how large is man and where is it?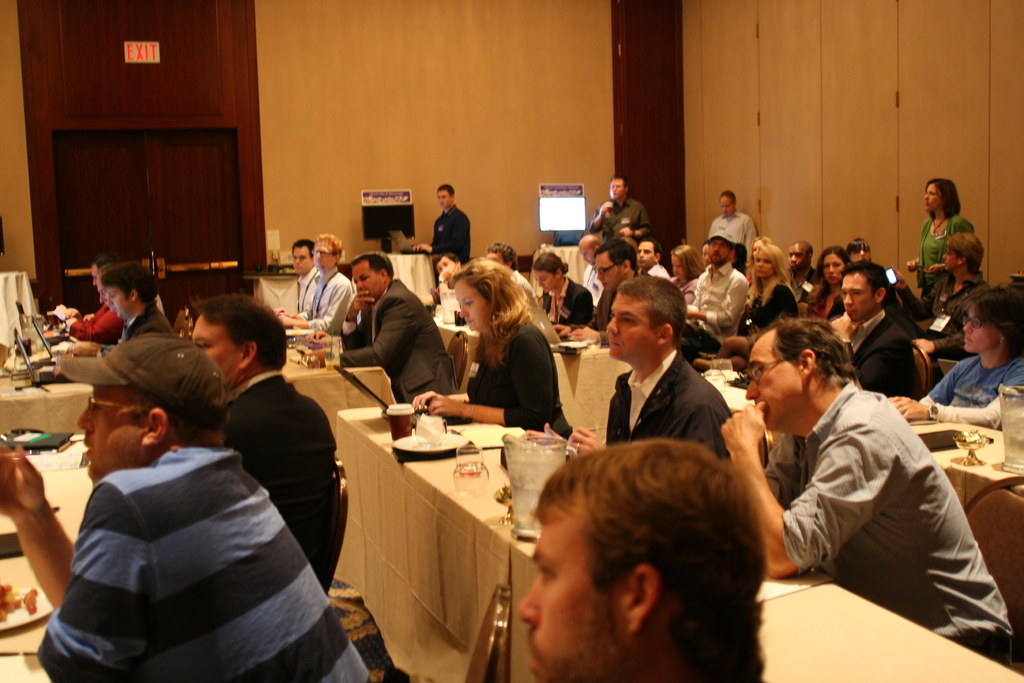
Bounding box: [left=785, top=239, right=821, bottom=303].
